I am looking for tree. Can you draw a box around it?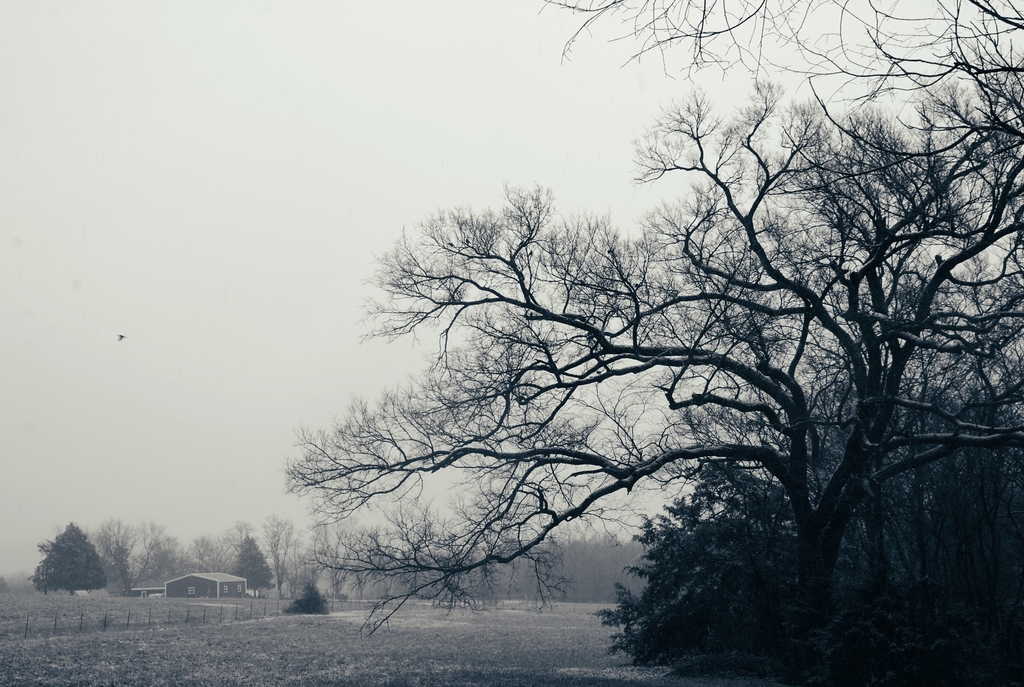
Sure, the bounding box is detection(253, 18, 975, 684).
